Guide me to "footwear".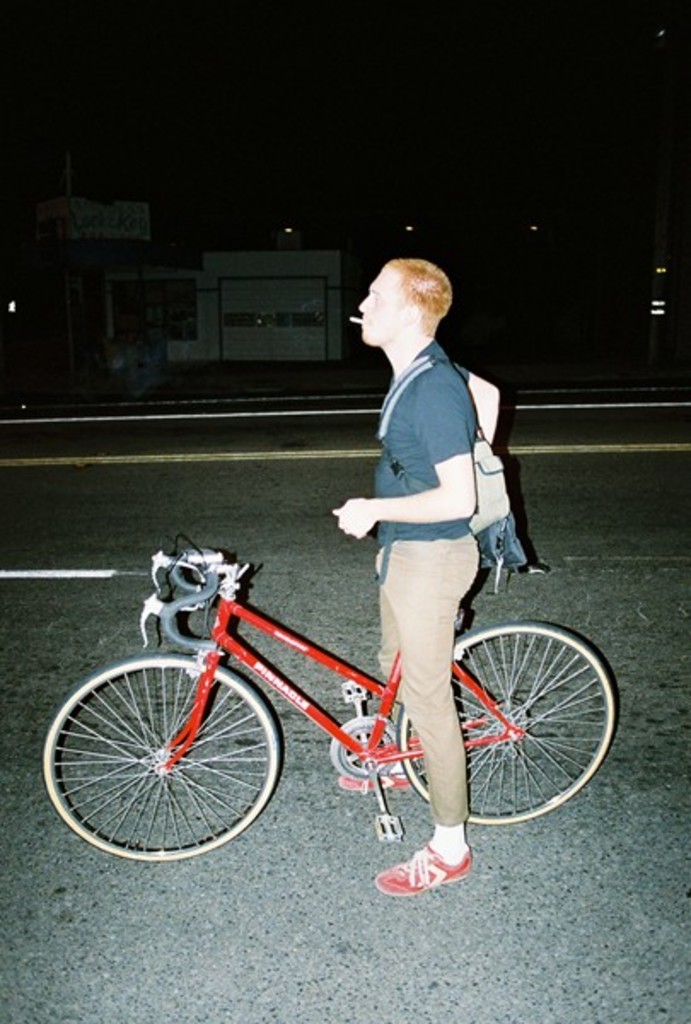
Guidance: l=375, t=843, r=462, b=898.
